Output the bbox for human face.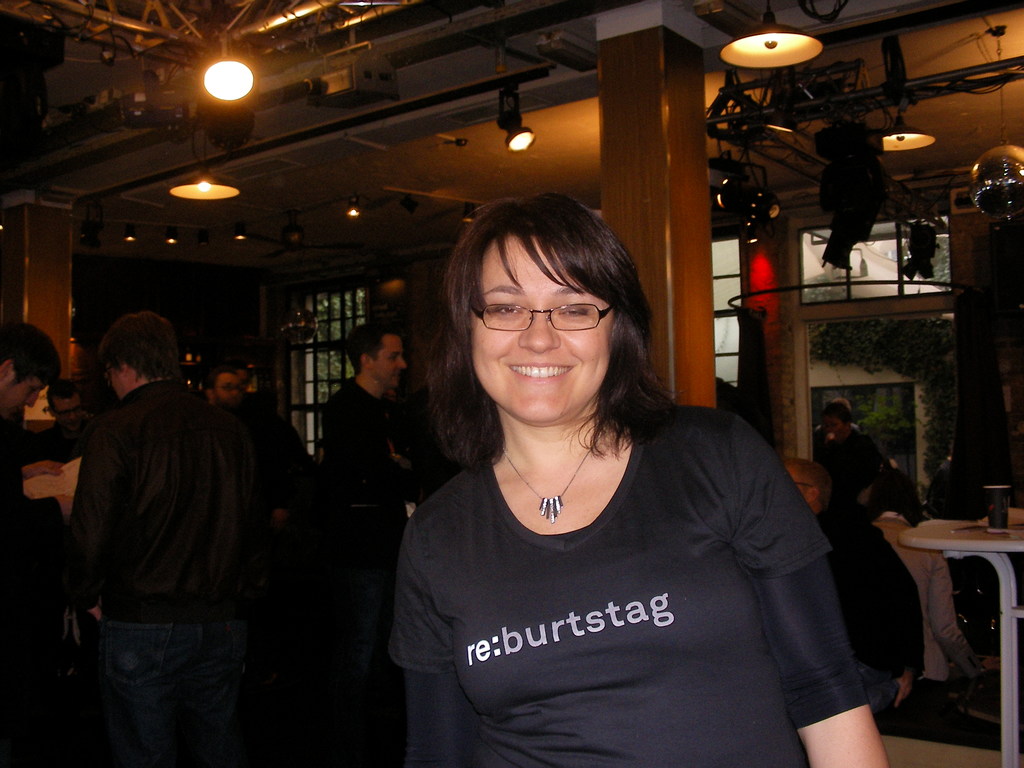
822 406 838 430.
